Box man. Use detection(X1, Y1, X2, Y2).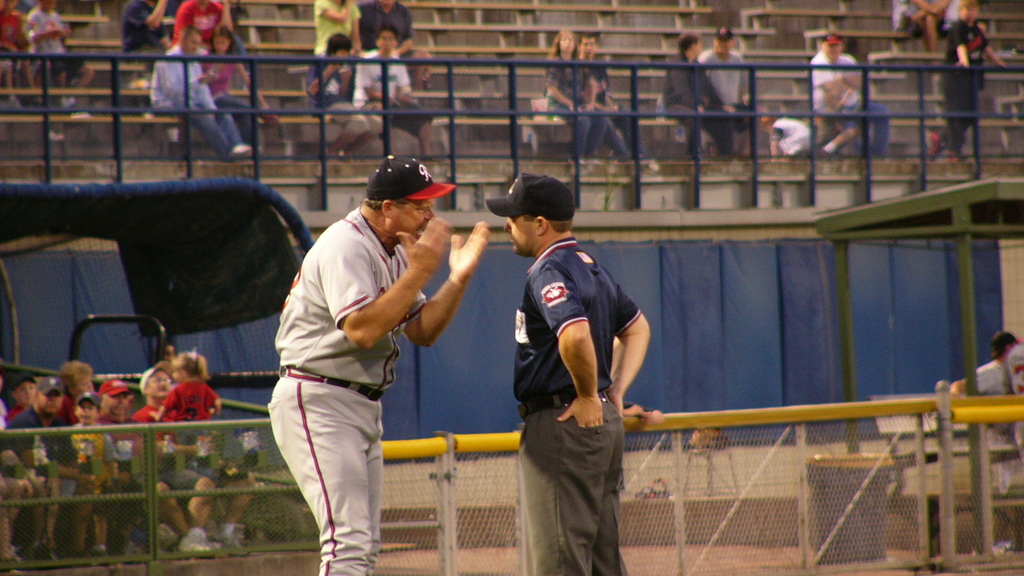
detection(575, 30, 659, 166).
